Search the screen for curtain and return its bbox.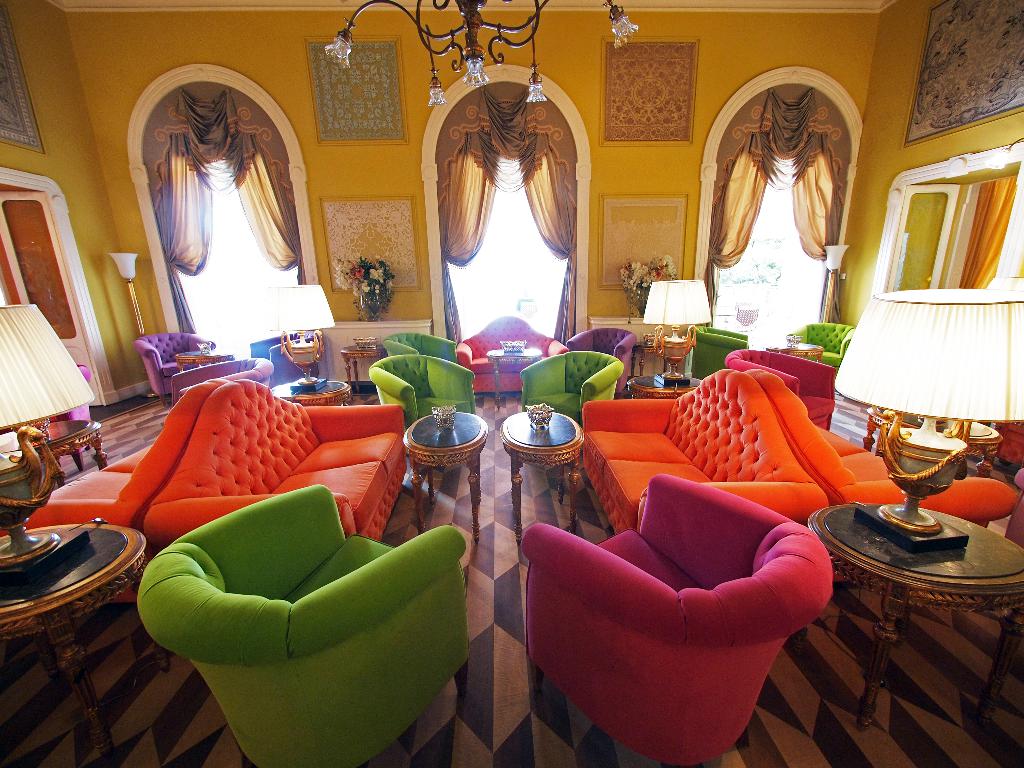
Found: [x1=422, y1=47, x2=591, y2=389].
